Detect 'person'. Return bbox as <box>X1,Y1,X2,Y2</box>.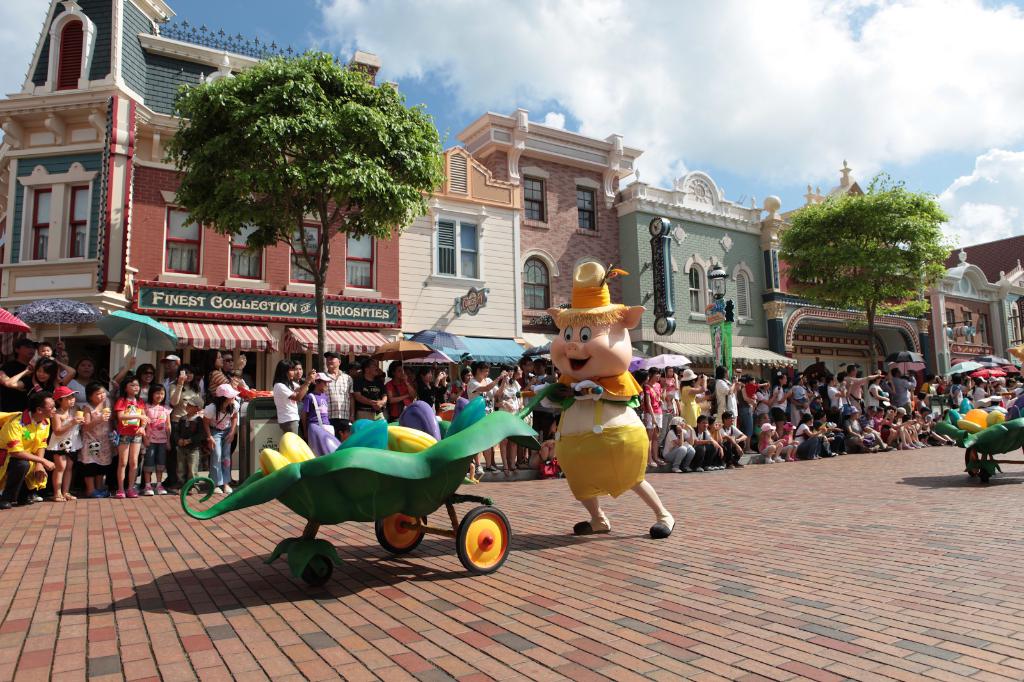
<box>205,346,227,408</box>.
